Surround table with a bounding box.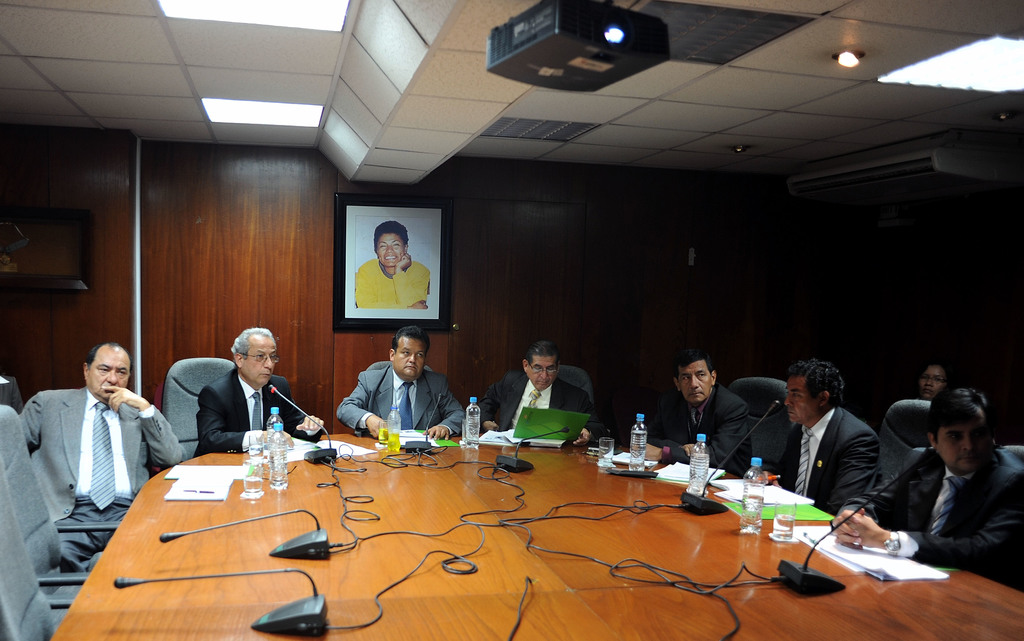
35:435:897:636.
